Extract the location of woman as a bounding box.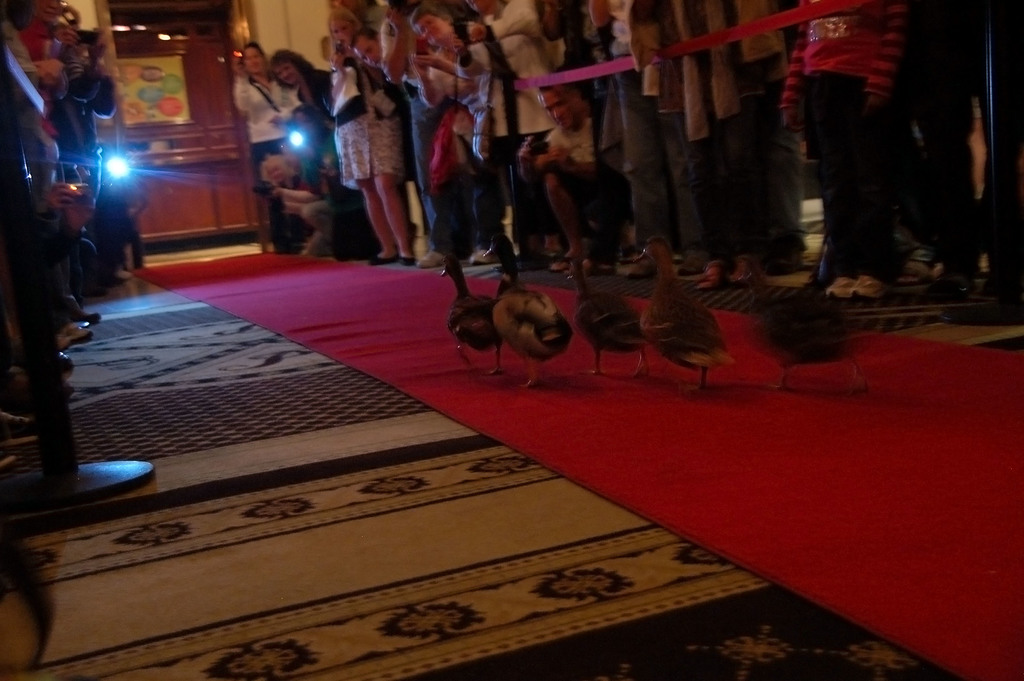
(x1=408, y1=8, x2=524, y2=258).
